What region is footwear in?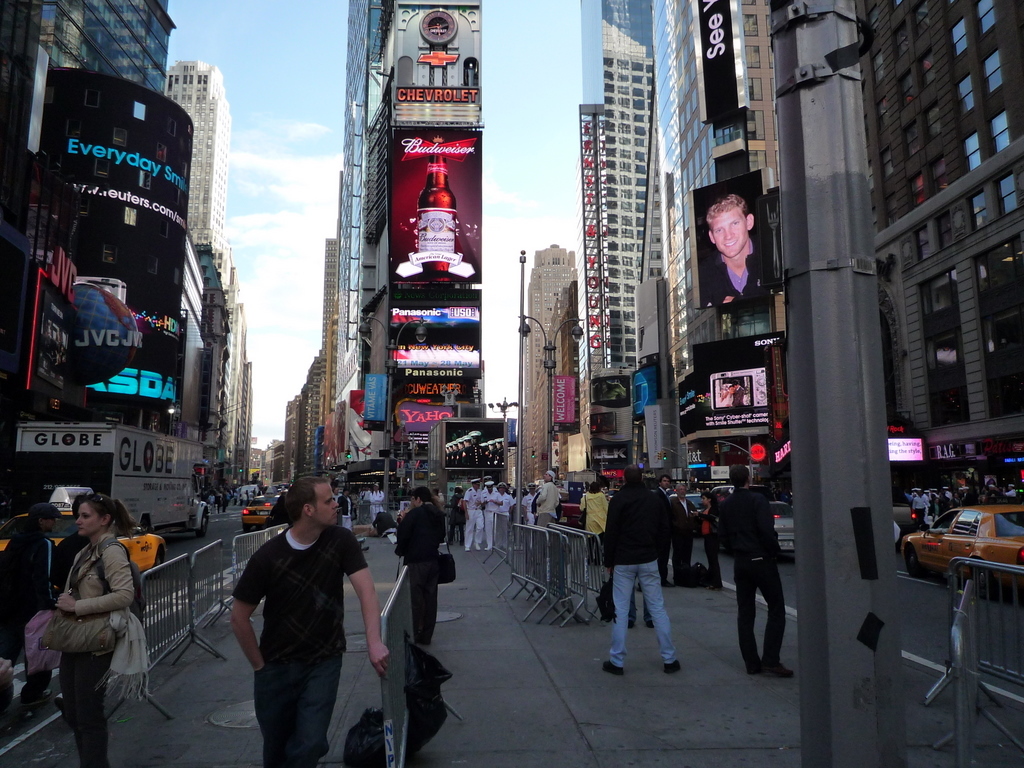
[left=678, top=579, right=687, bottom=590].
